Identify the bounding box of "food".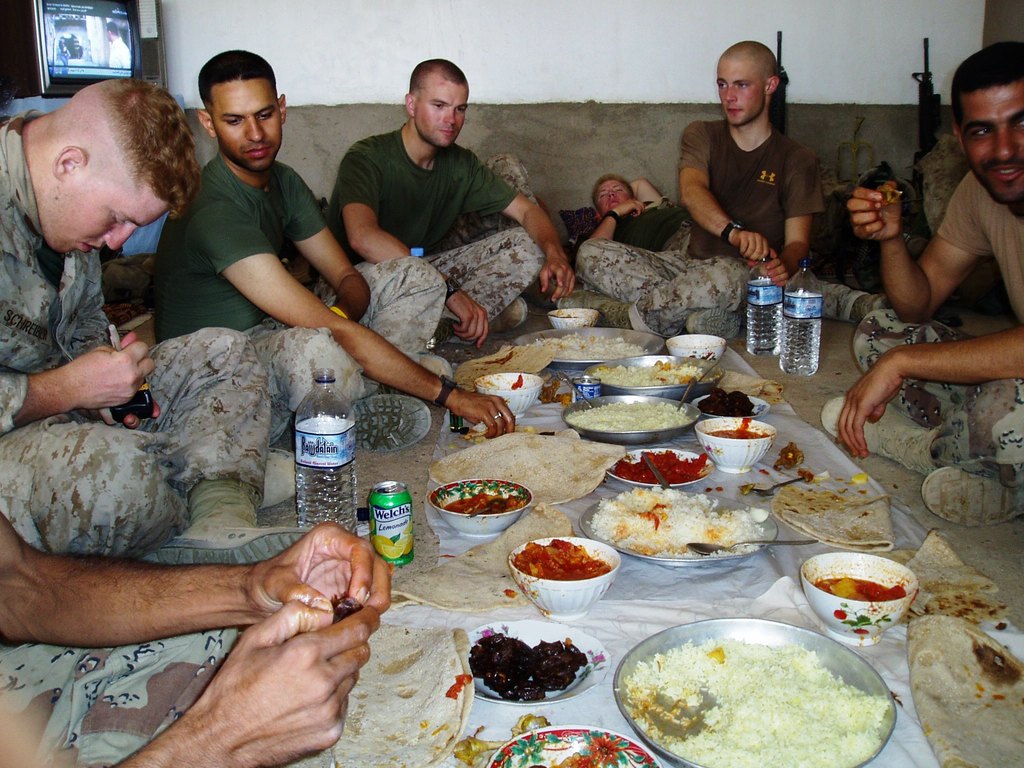
pyautogui.locateOnScreen(538, 381, 573, 410).
